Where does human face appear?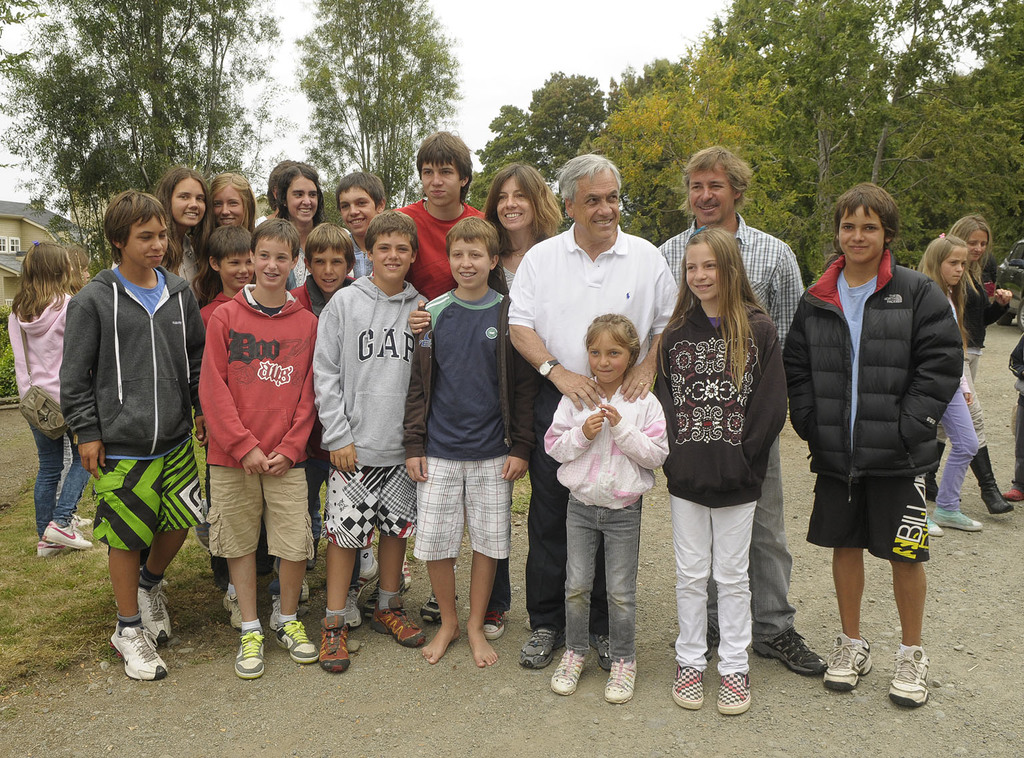
Appears at [446, 234, 493, 288].
